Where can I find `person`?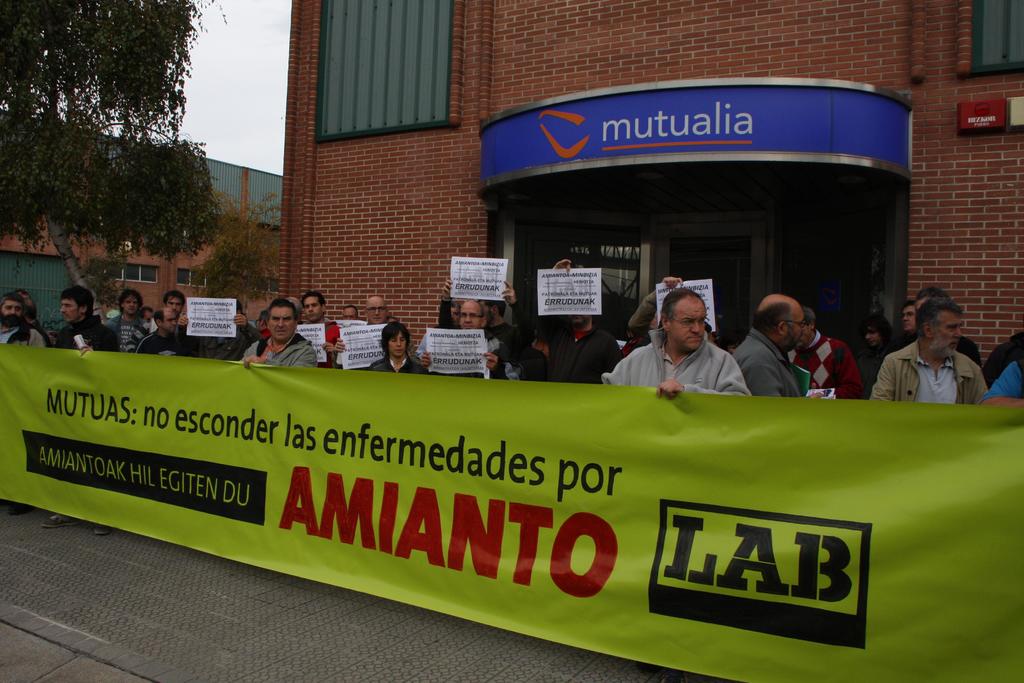
You can find it at select_region(52, 286, 115, 348).
